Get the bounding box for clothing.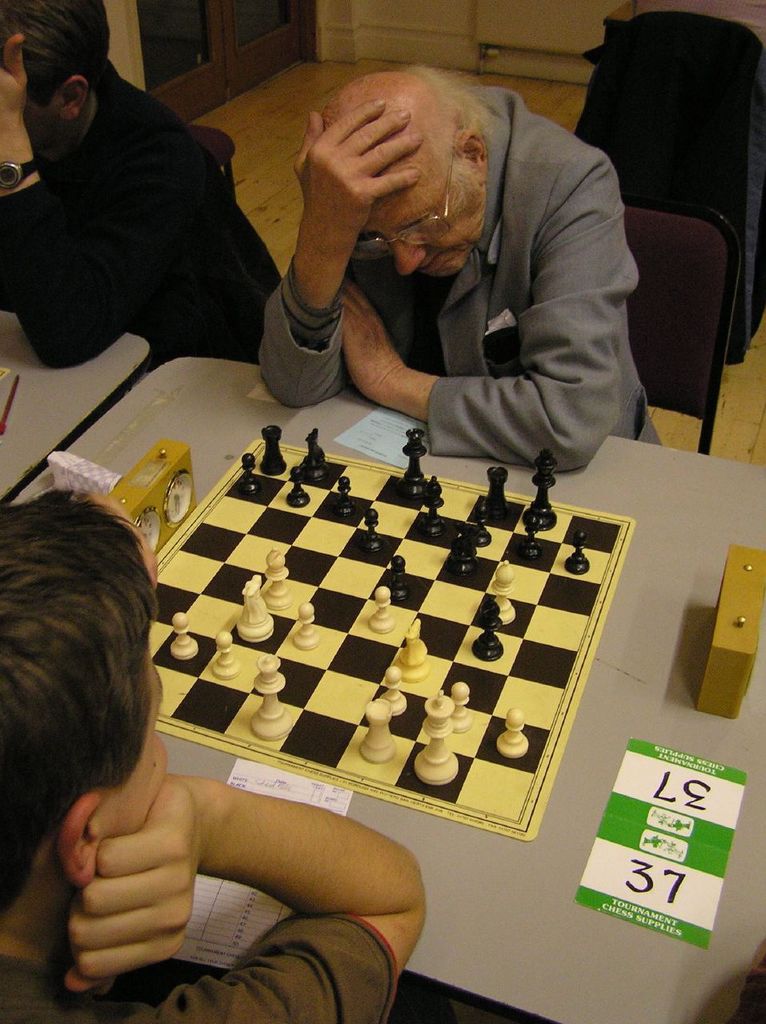
bbox(0, 943, 403, 1023).
